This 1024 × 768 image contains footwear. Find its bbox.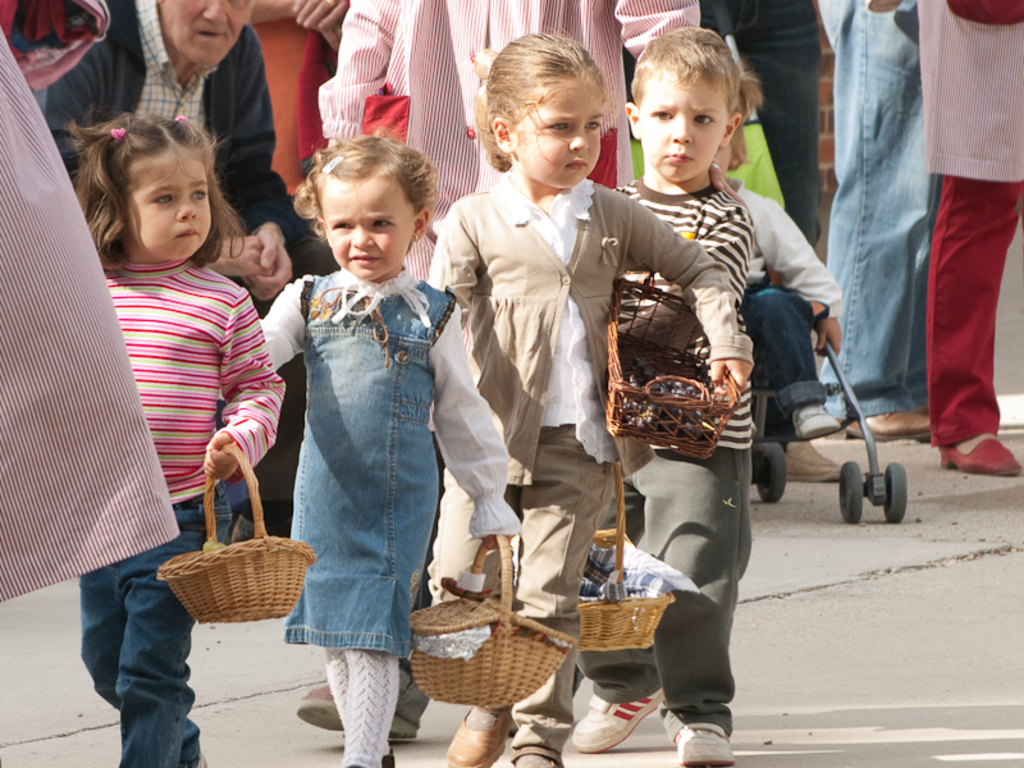
[791,399,842,443].
